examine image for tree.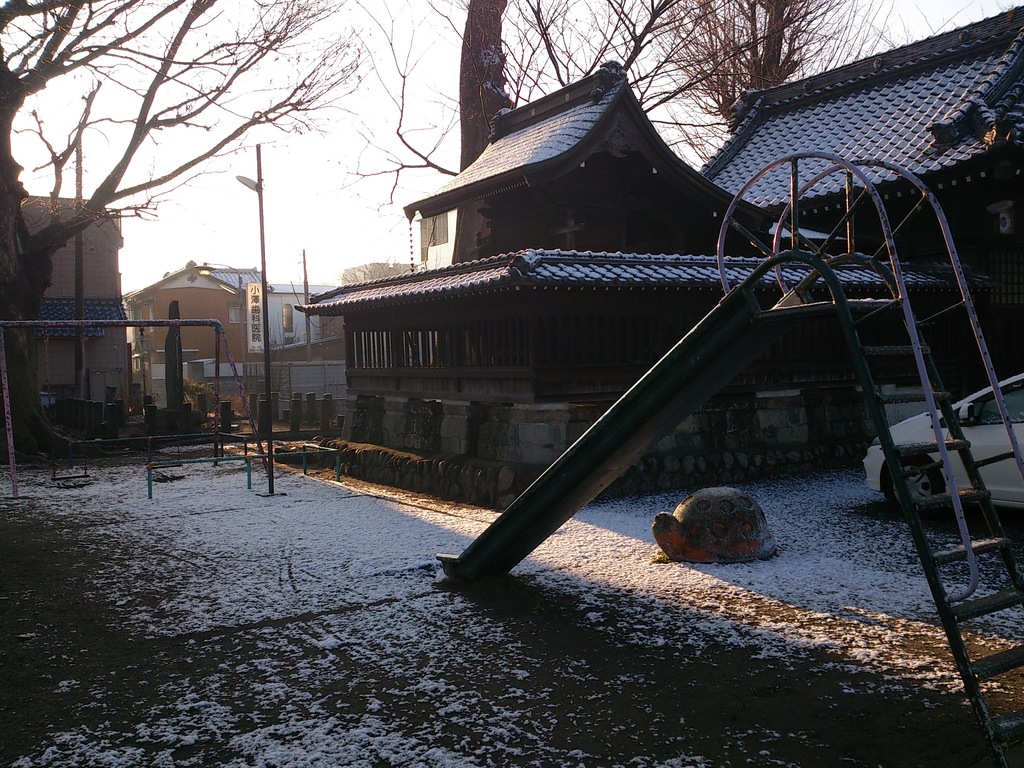
Examination result: (0, 0, 376, 462).
